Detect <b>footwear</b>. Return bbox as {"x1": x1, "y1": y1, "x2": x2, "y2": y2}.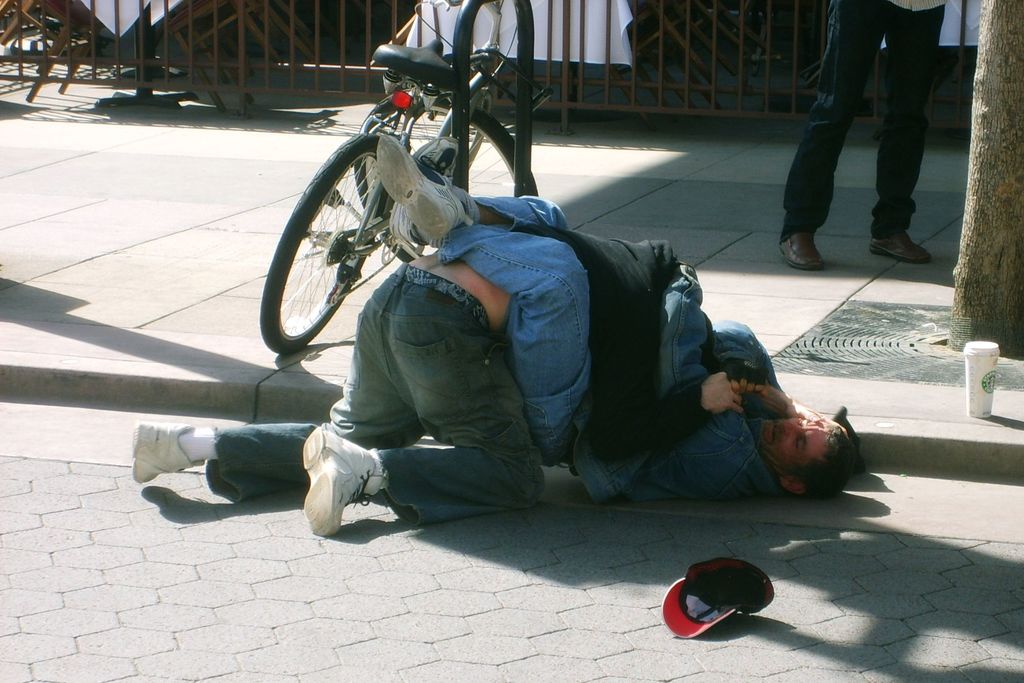
{"x1": 390, "y1": 134, "x2": 463, "y2": 248}.
